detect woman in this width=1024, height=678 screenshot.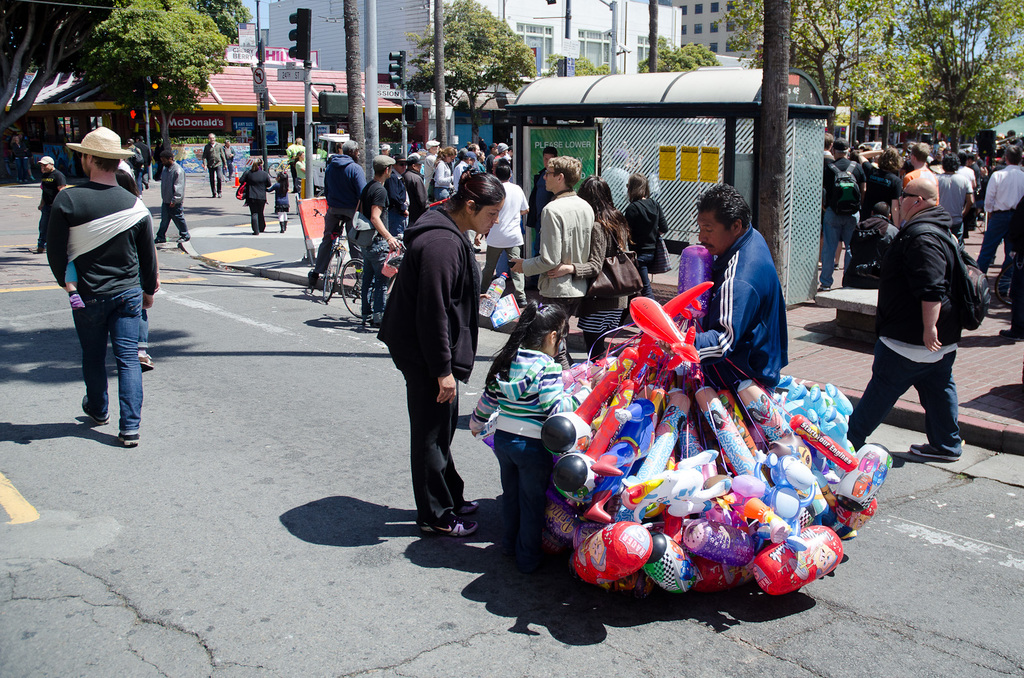
Detection: box=[389, 134, 474, 557].
